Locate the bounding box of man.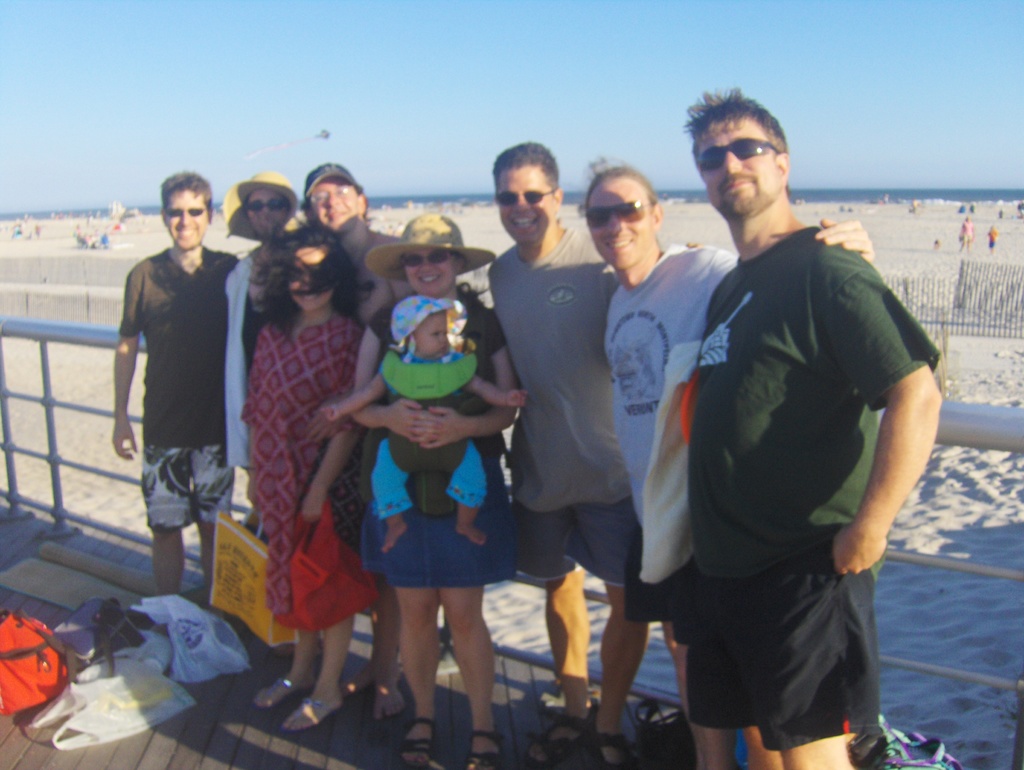
Bounding box: box(292, 167, 461, 729).
